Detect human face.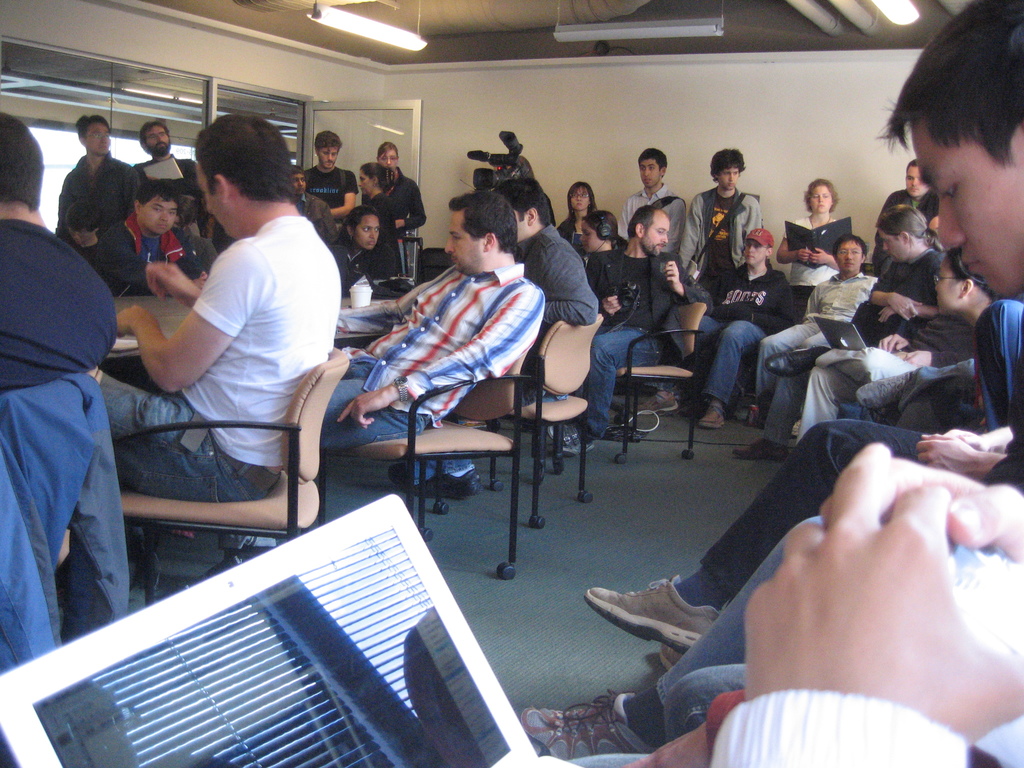
Detected at crop(641, 209, 668, 257).
